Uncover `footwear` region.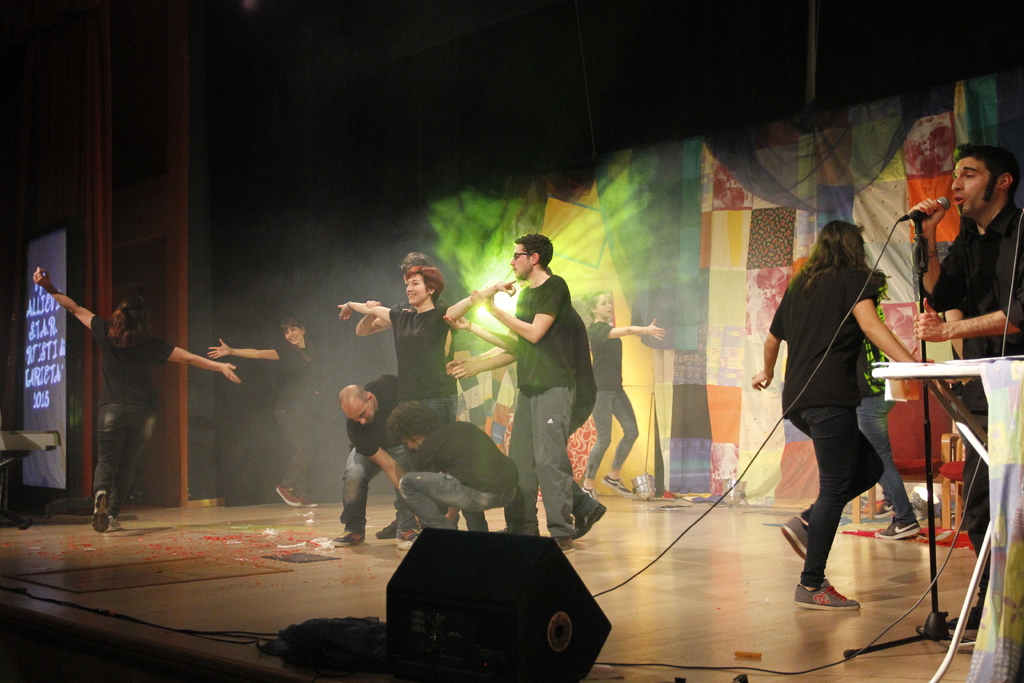
Uncovered: Rect(554, 536, 576, 554).
